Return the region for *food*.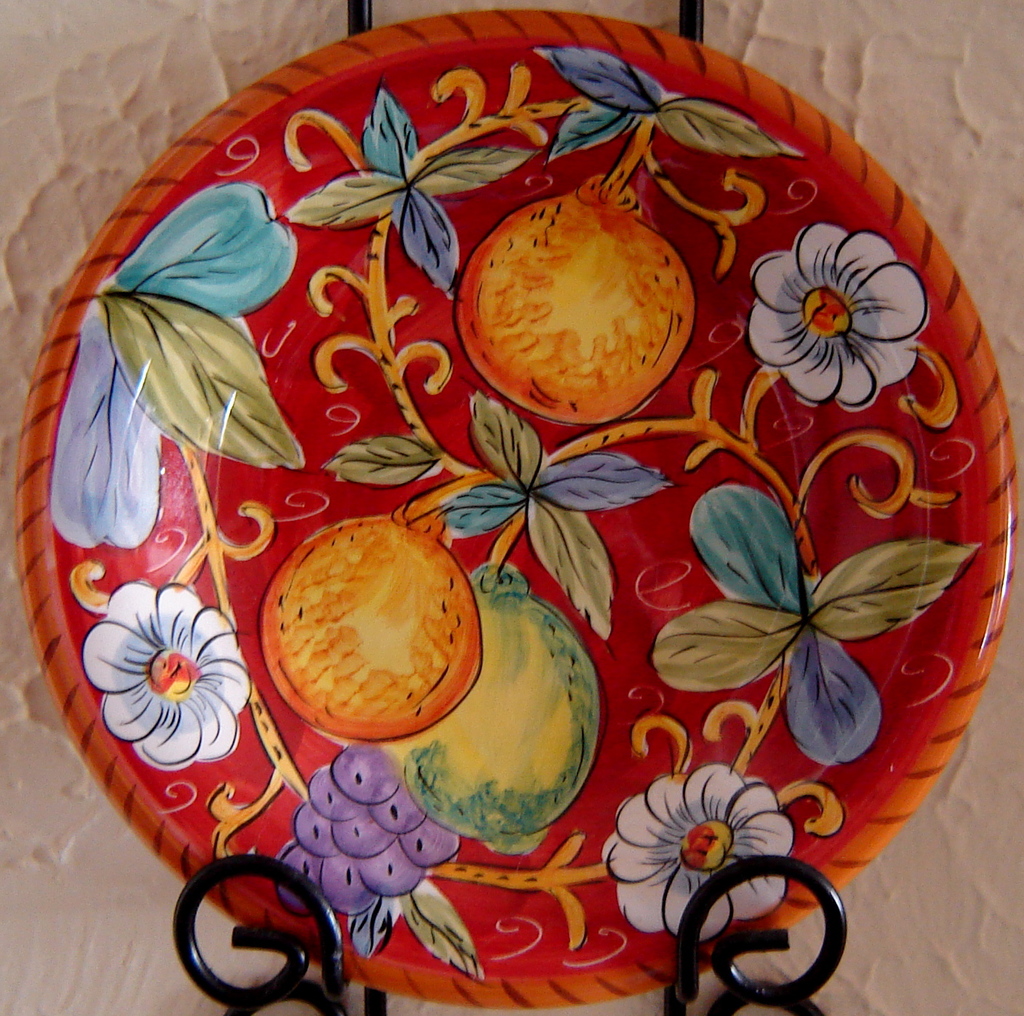
[x1=258, y1=509, x2=484, y2=745].
